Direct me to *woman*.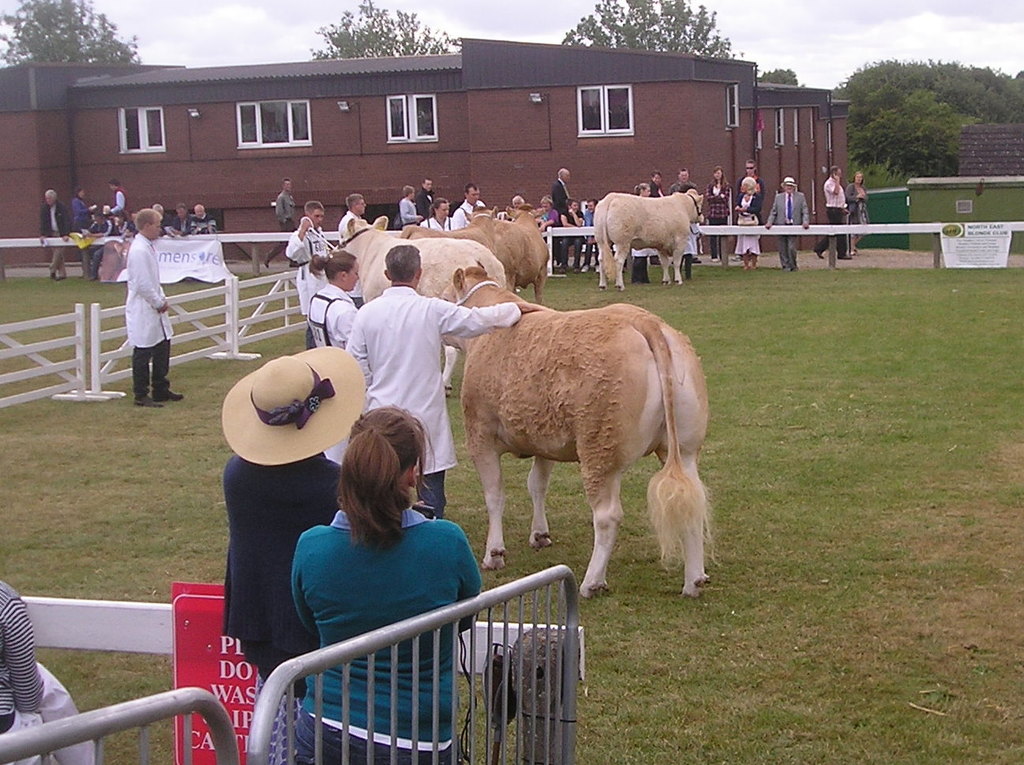
Direction: (left=840, top=170, right=866, bottom=259).
